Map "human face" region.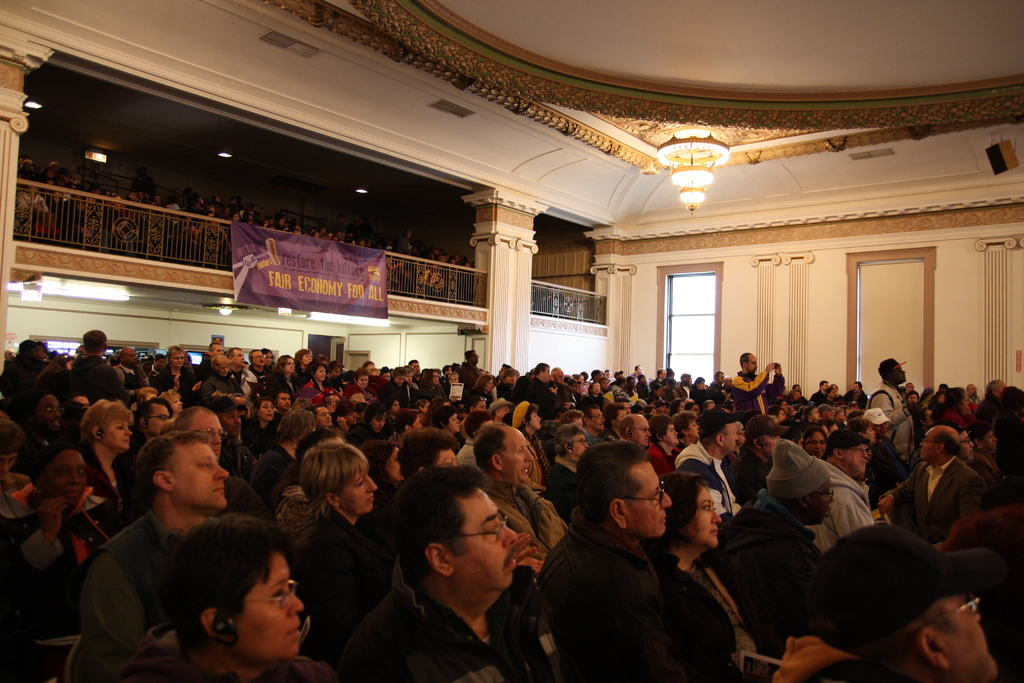
Mapped to {"left": 804, "top": 432, "right": 826, "bottom": 456}.
